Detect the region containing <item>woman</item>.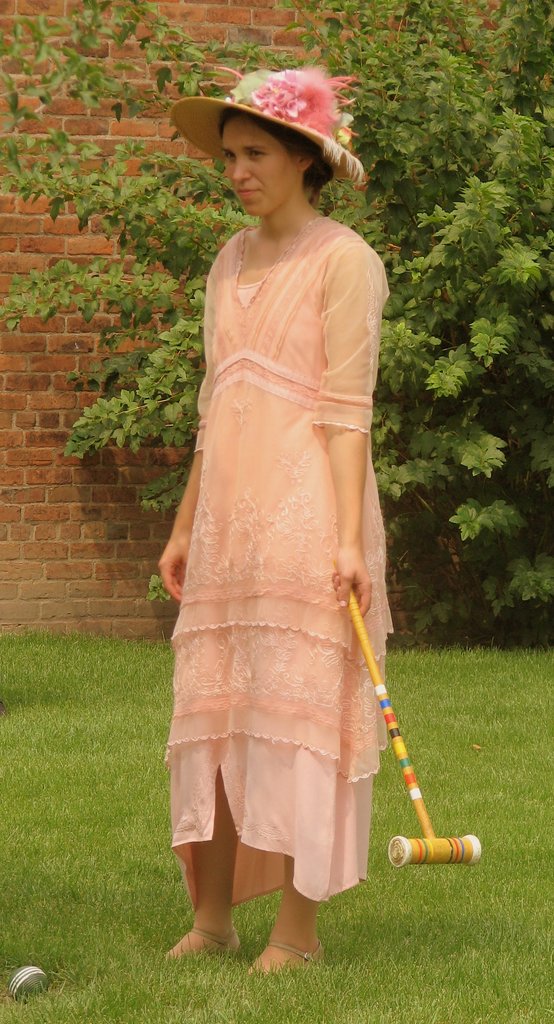
left=152, top=65, right=409, bottom=936.
